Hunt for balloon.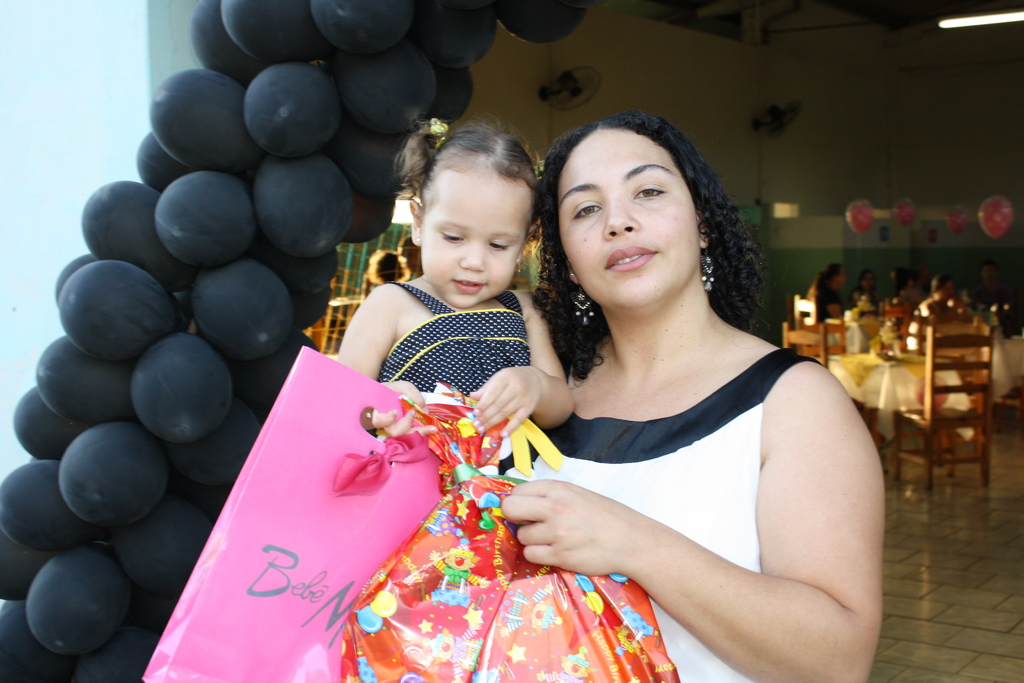
Hunted down at detection(340, 183, 396, 243).
